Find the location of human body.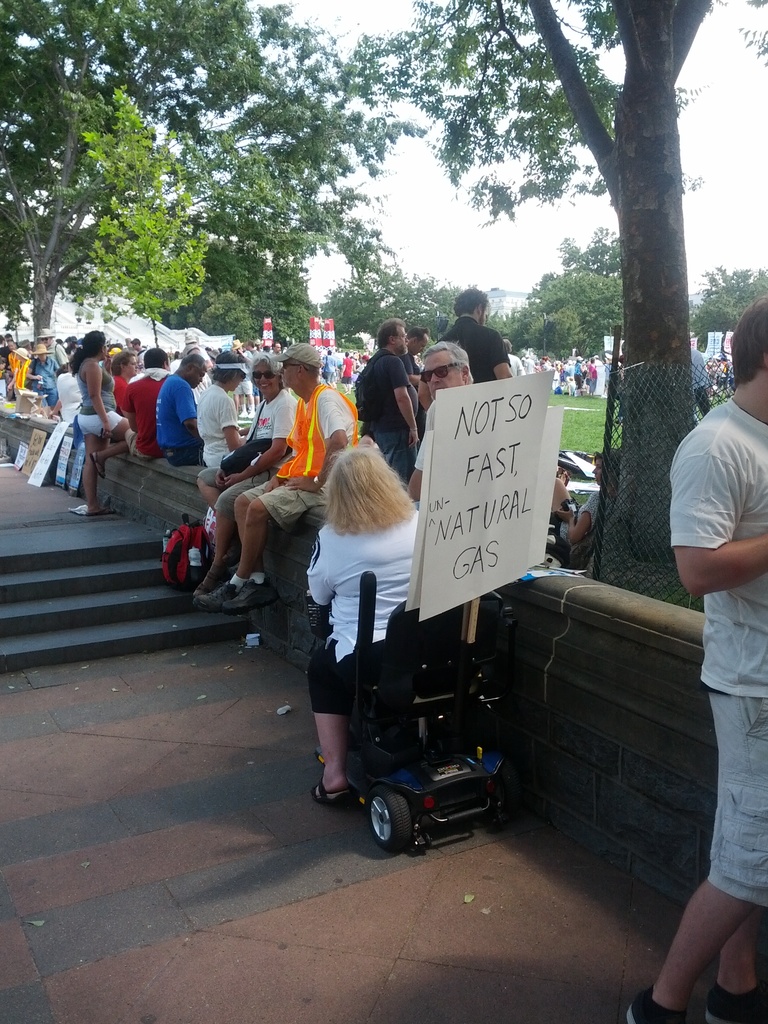
Location: bbox(151, 340, 205, 468).
